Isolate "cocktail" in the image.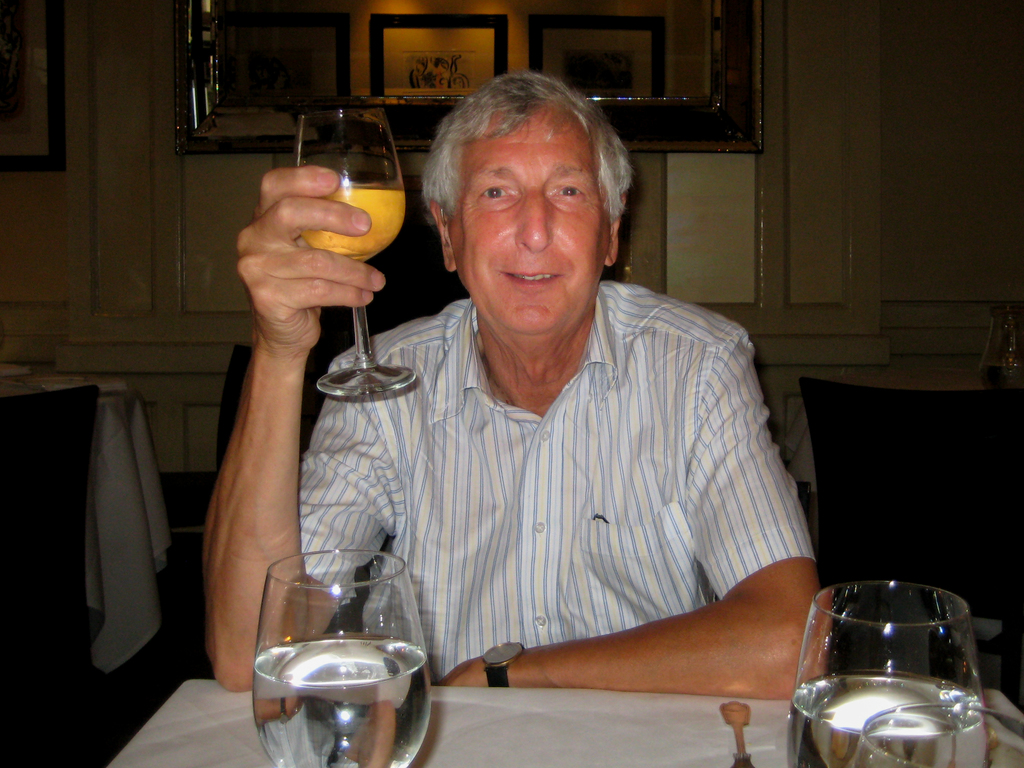
Isolated region: bbox=[255, 542, 431, 767].
